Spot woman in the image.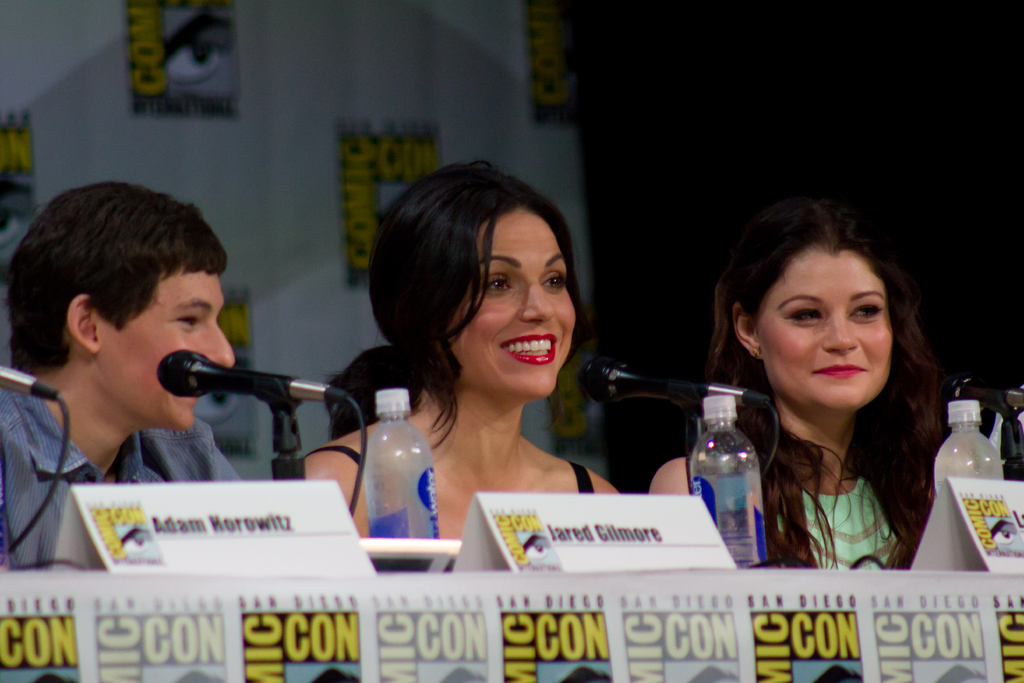
woman found at (694,204,981,587).
